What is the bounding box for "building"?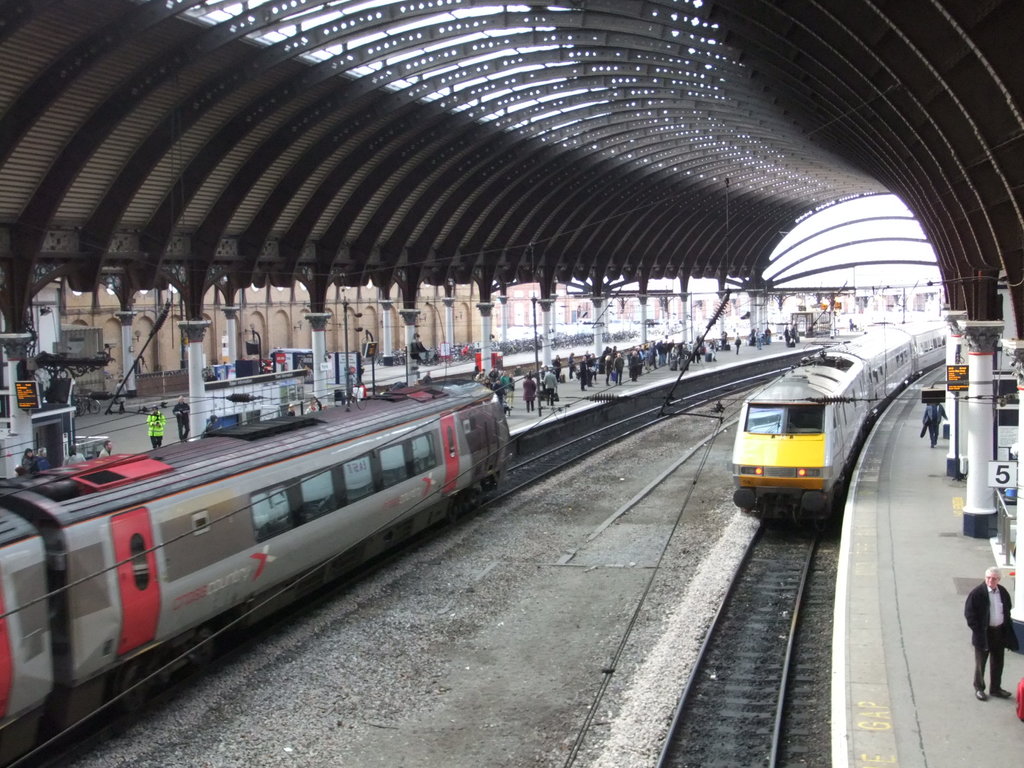
<bbox>487, 276, 732, 331</bbox>.
